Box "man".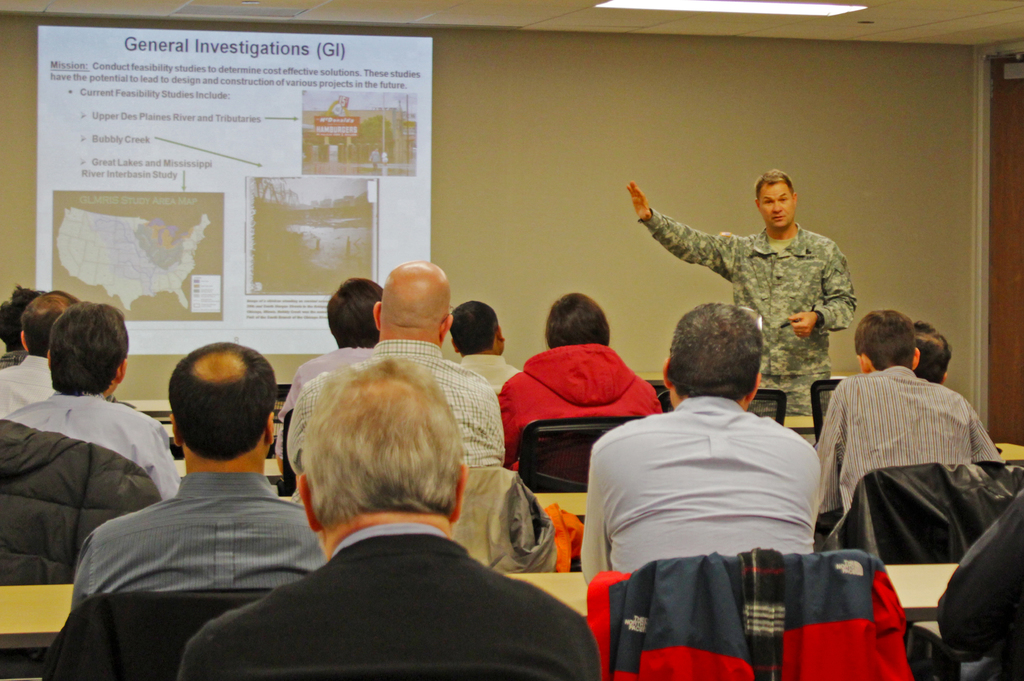
locate(4, 302, 189, 500).
